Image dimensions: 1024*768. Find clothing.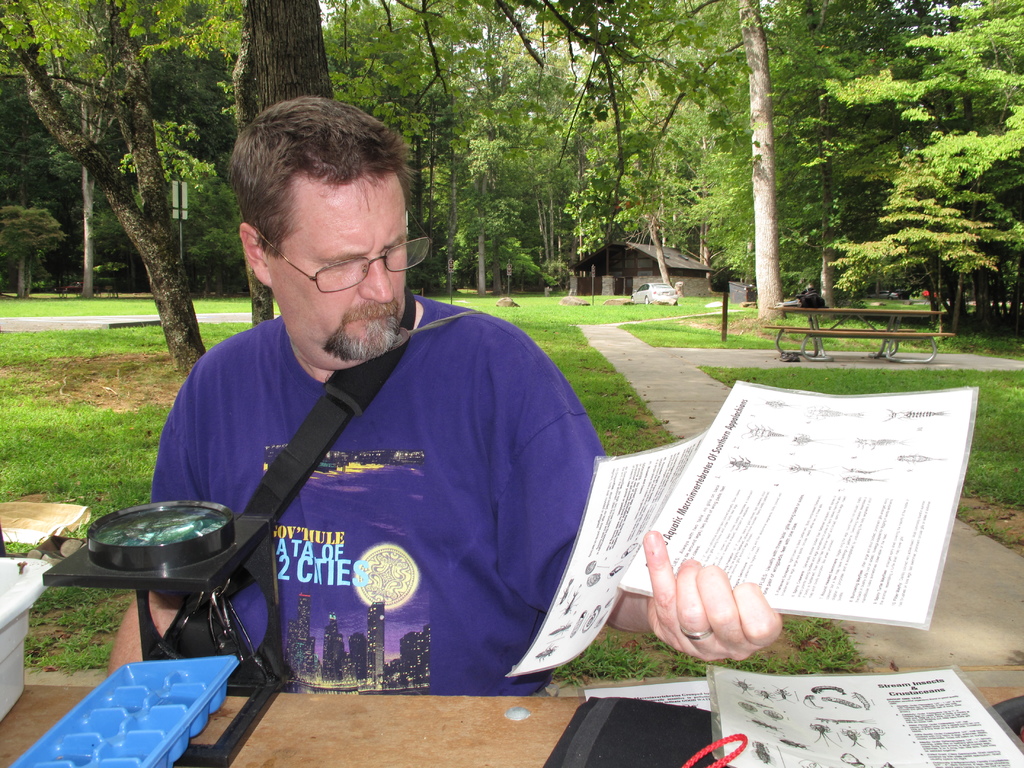
select_region(161, 272, 613, 703).
